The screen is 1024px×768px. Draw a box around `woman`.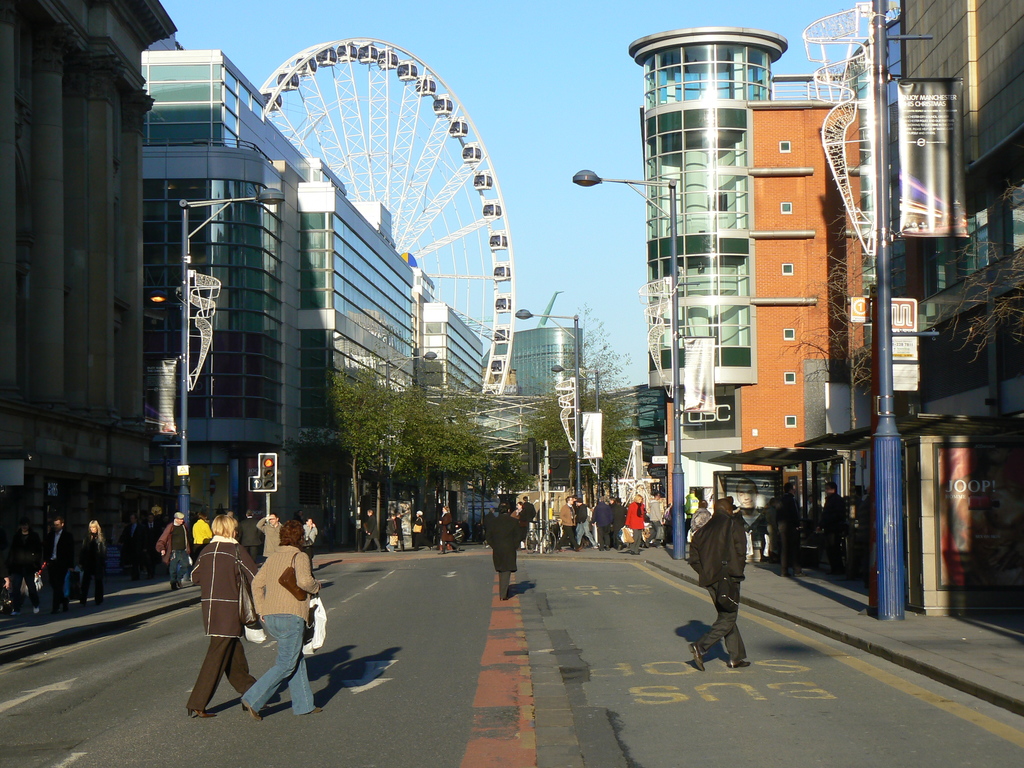
<box>72,521,106,609</box>.
